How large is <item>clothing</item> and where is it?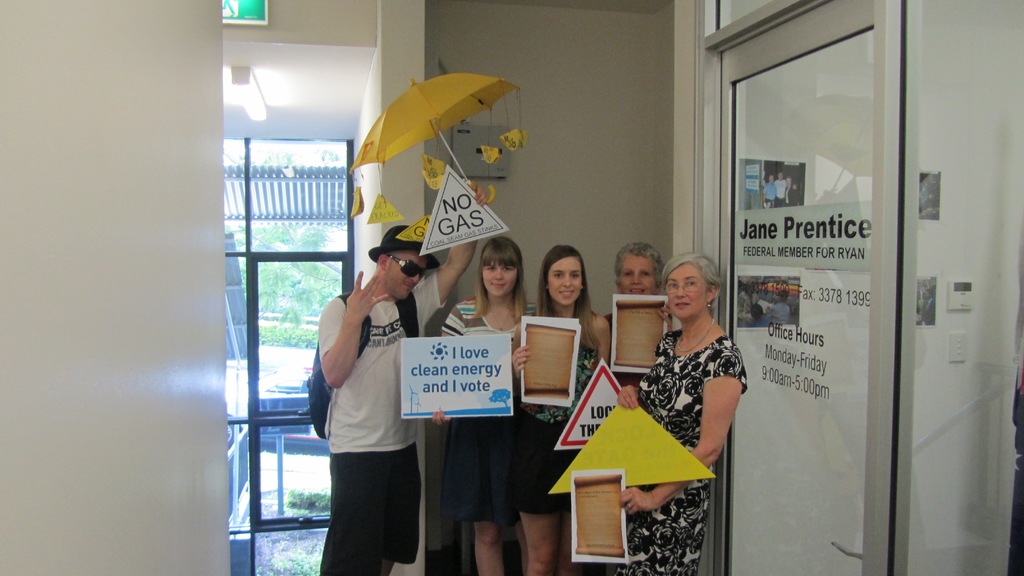
Bounding box: [left=520, top=336, right=600, bottom=516].
